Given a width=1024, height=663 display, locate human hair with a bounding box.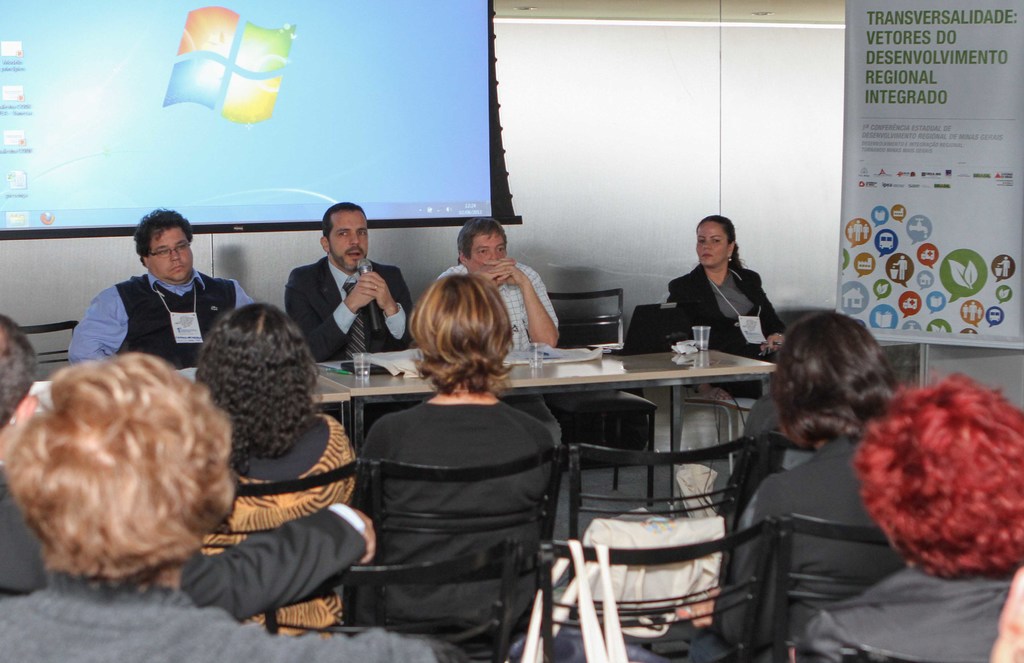
Located: [134,208,193,268].
